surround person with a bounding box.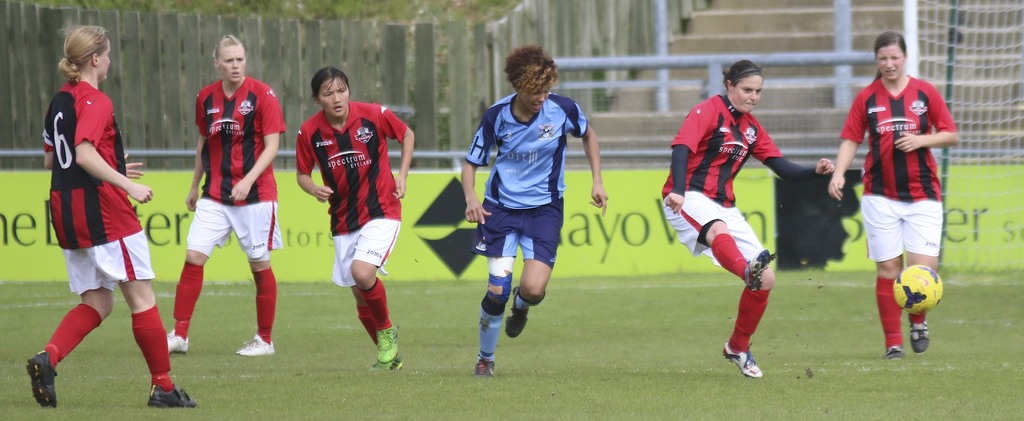
l=847, t=25, r=956, b=377.
